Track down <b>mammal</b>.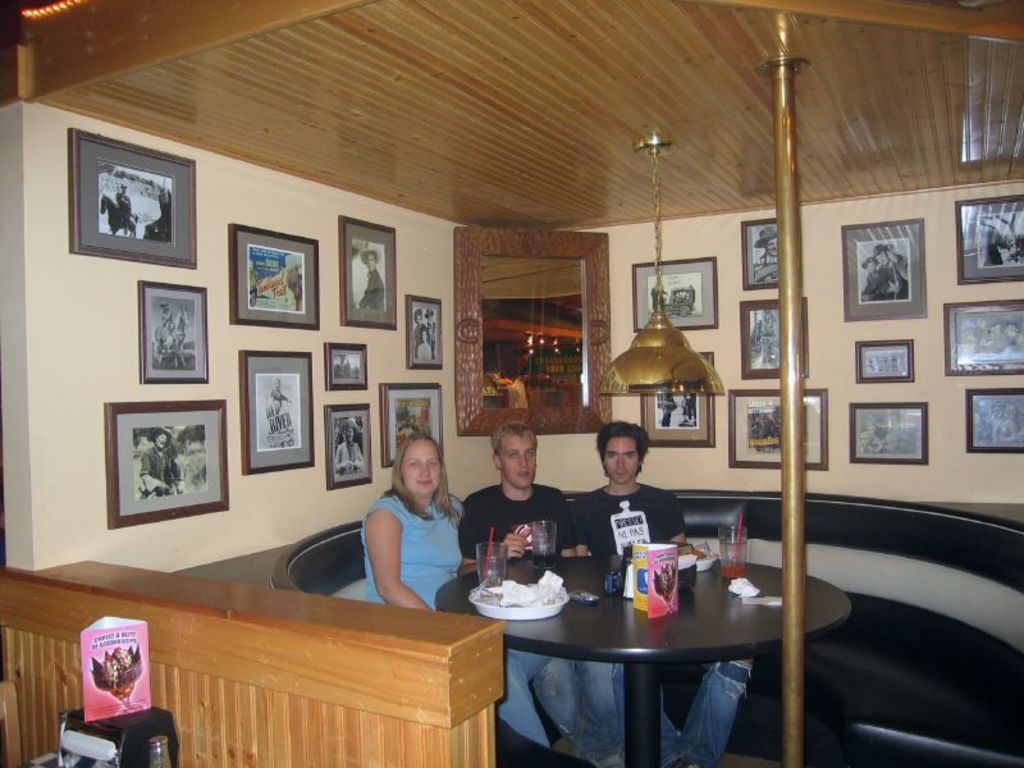
Tracked to locate(426, 306, 435, 358).
